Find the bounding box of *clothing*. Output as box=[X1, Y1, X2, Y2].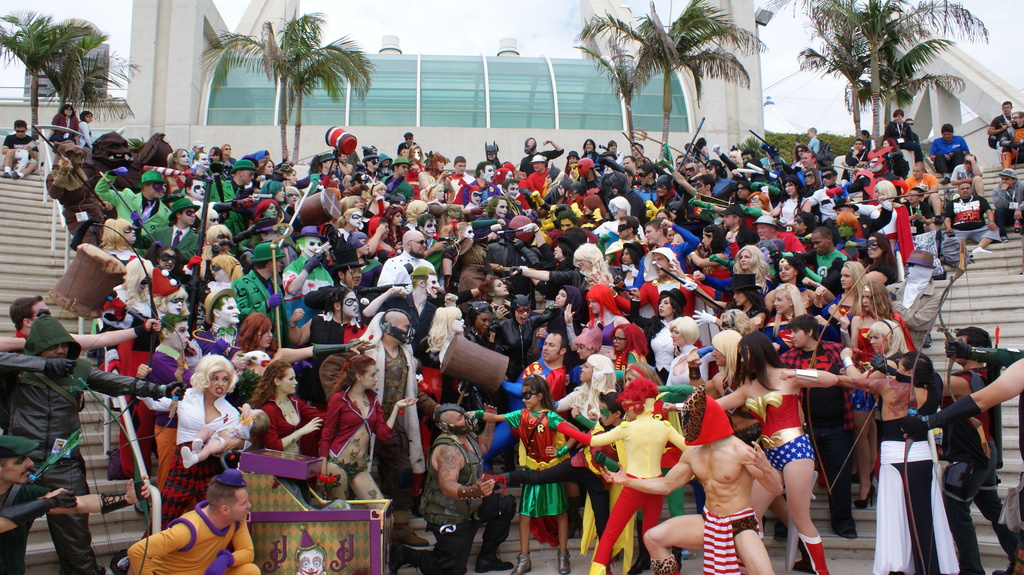
box=[641, 274, 715, 319].
